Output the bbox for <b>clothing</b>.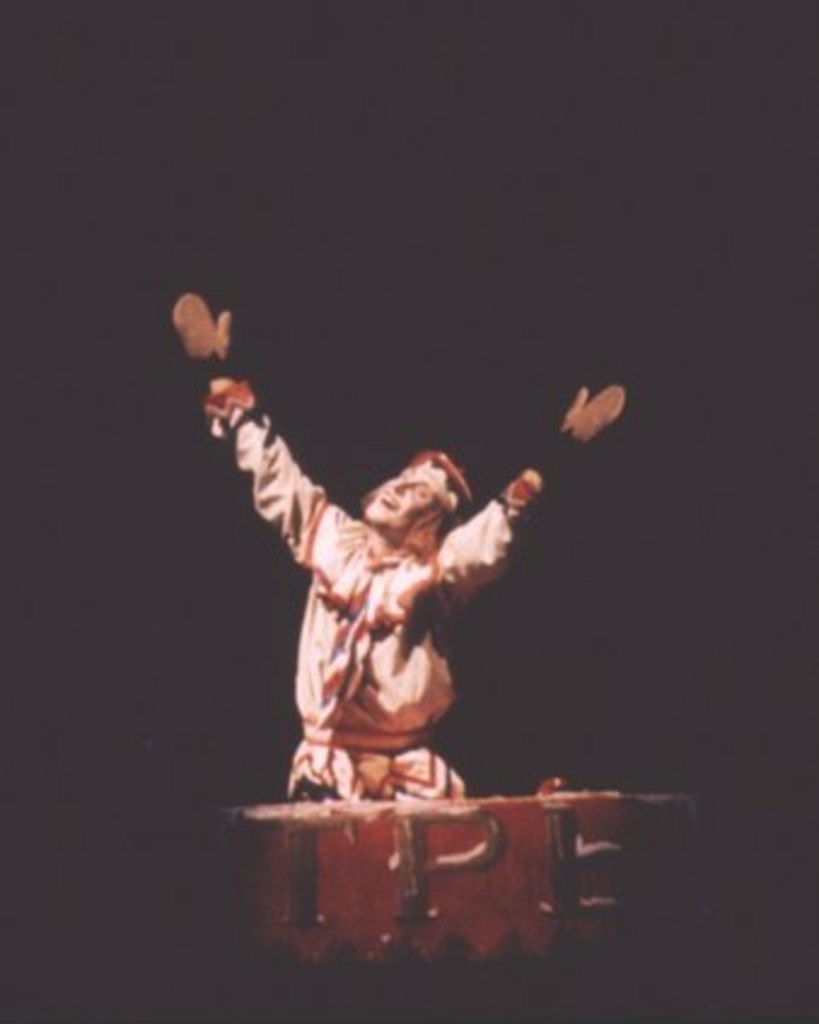
left=196, top=384, right=534, bottom=795.
